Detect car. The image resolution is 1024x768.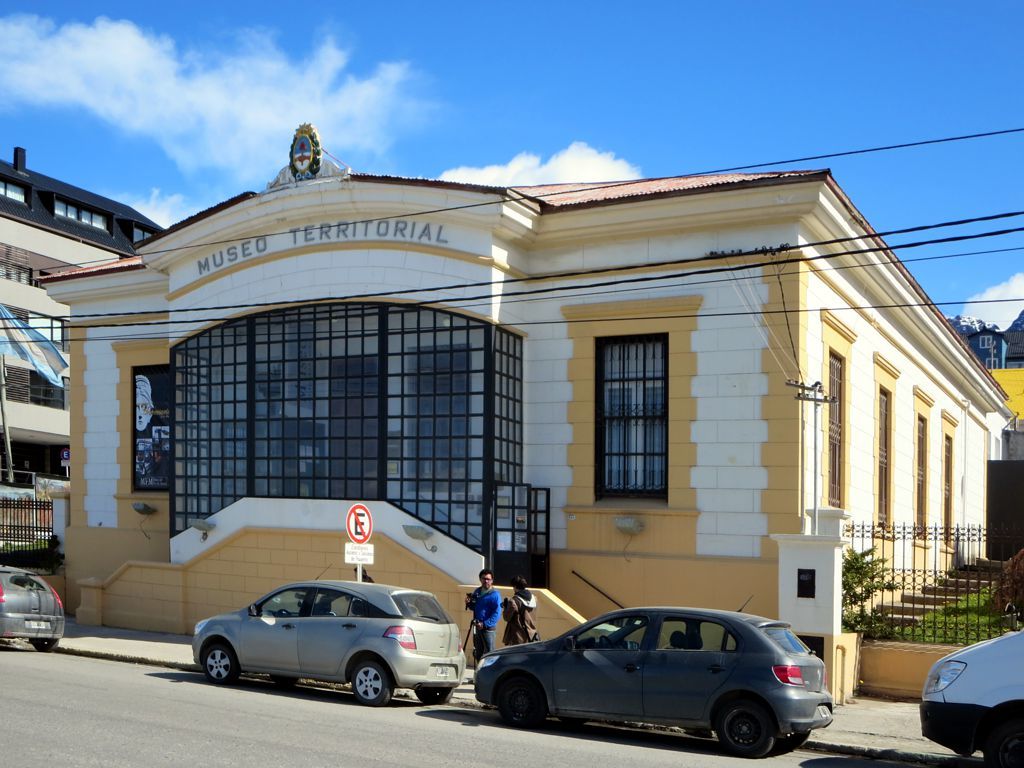
0 558 66 653.
